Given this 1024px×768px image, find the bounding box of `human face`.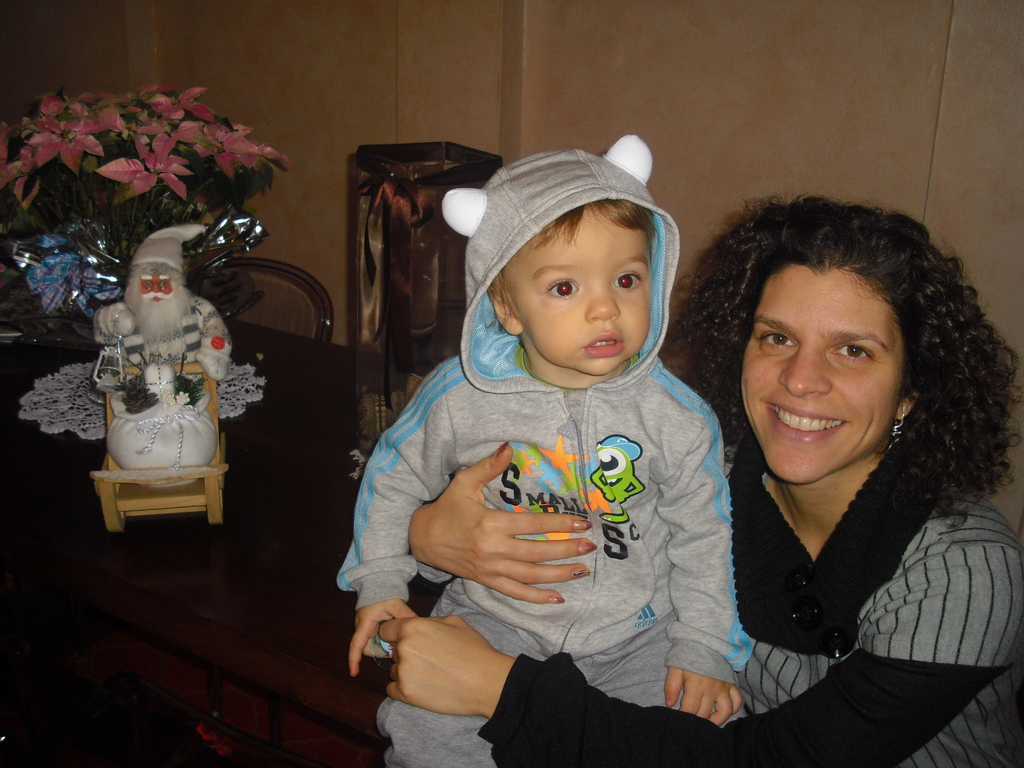
[x1=744, y1=266, x2=905, y2=486].
